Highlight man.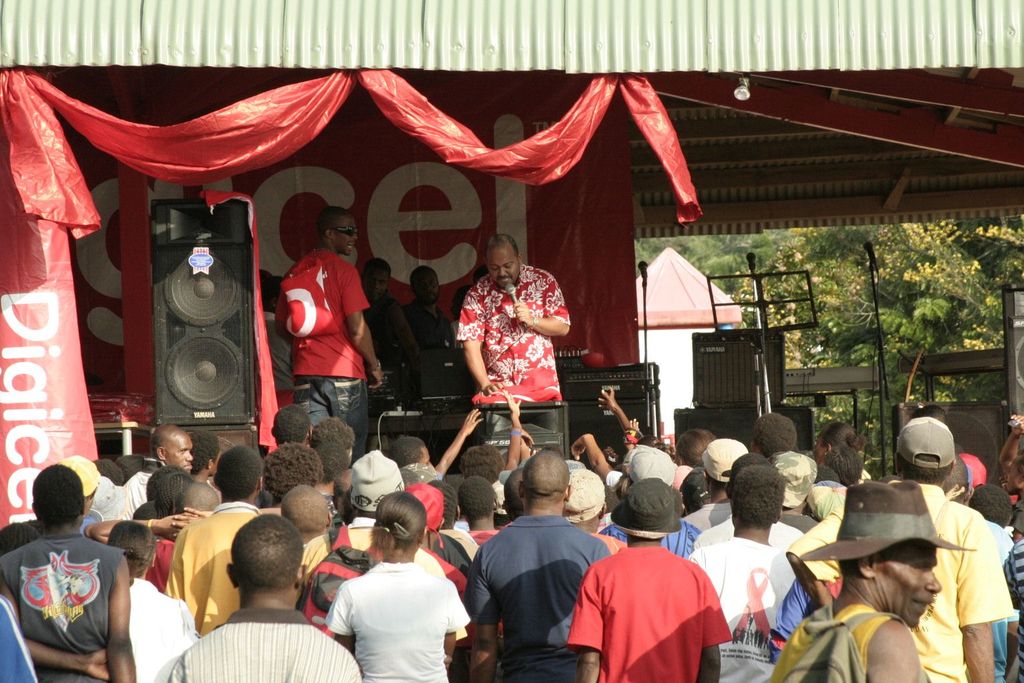
Highlighted region: crop(399, 264, 459, 358).
